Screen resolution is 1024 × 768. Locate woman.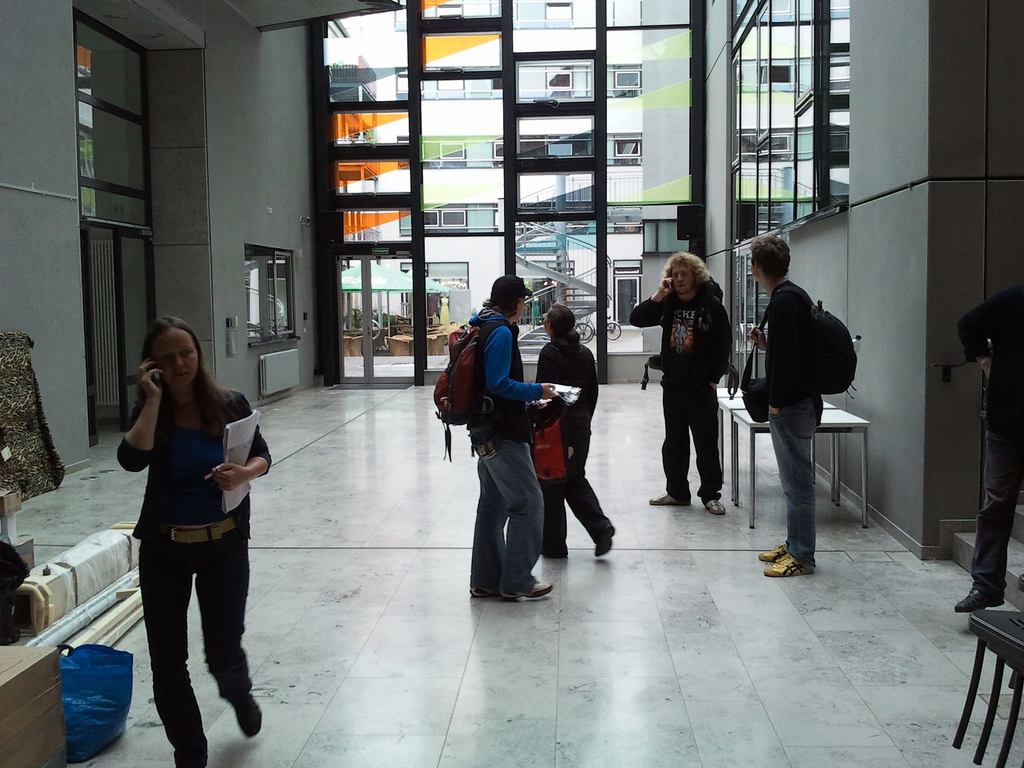
108:303:259:751.
